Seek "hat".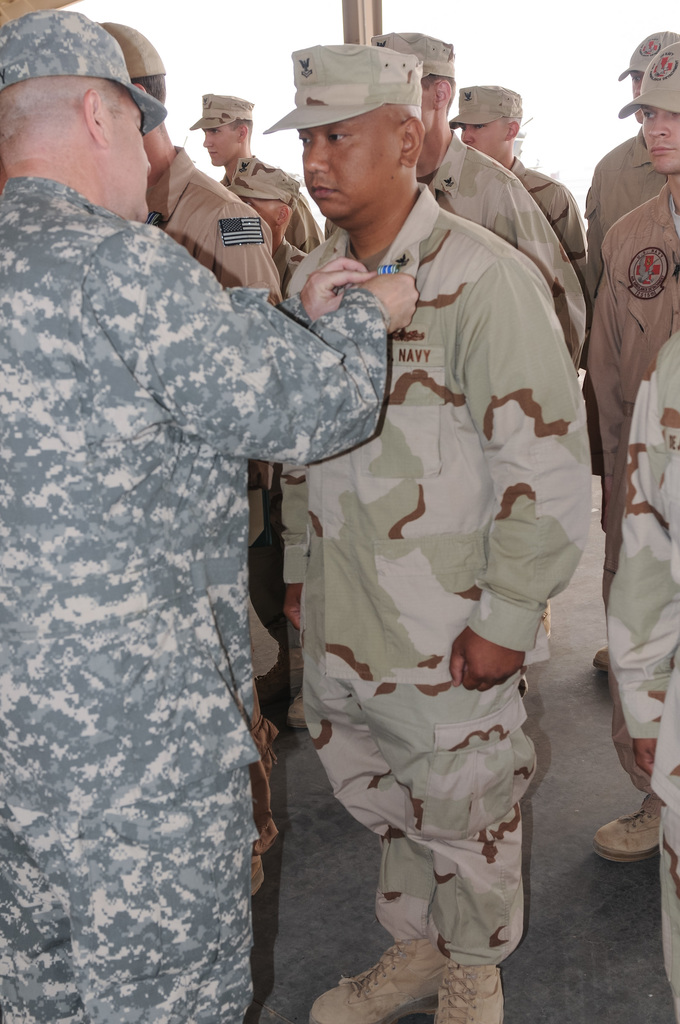
[x1=261, y1=42, x2=421, y2=134].
